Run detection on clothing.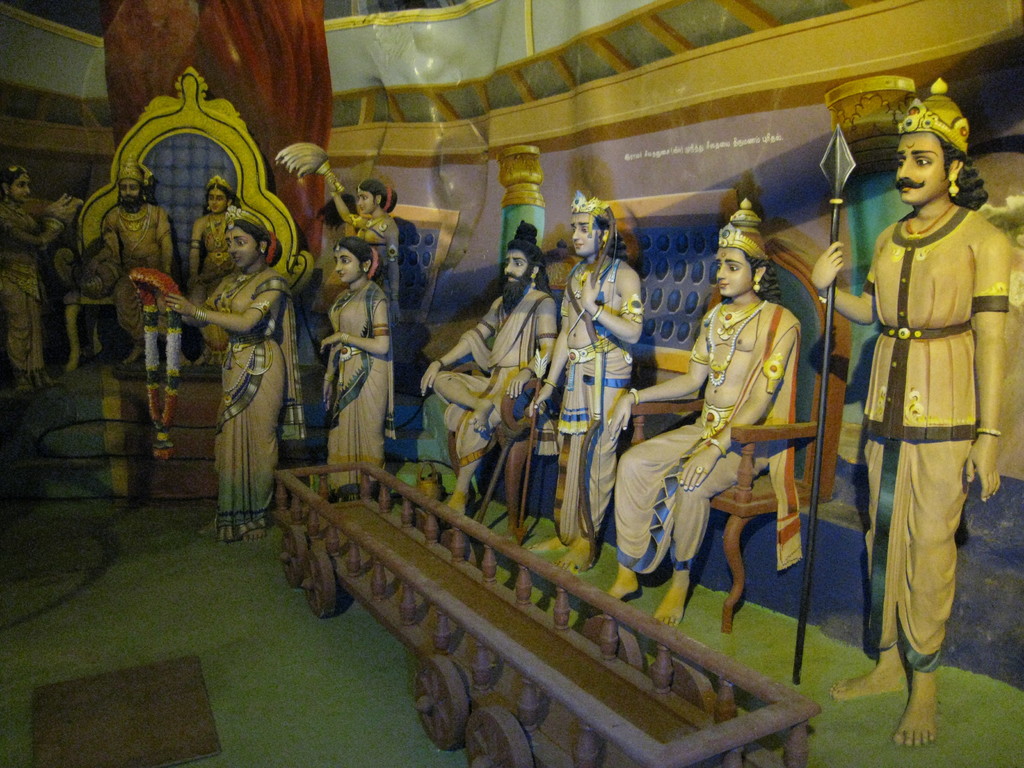
Result: BBox(433, 367, 524, 460).
